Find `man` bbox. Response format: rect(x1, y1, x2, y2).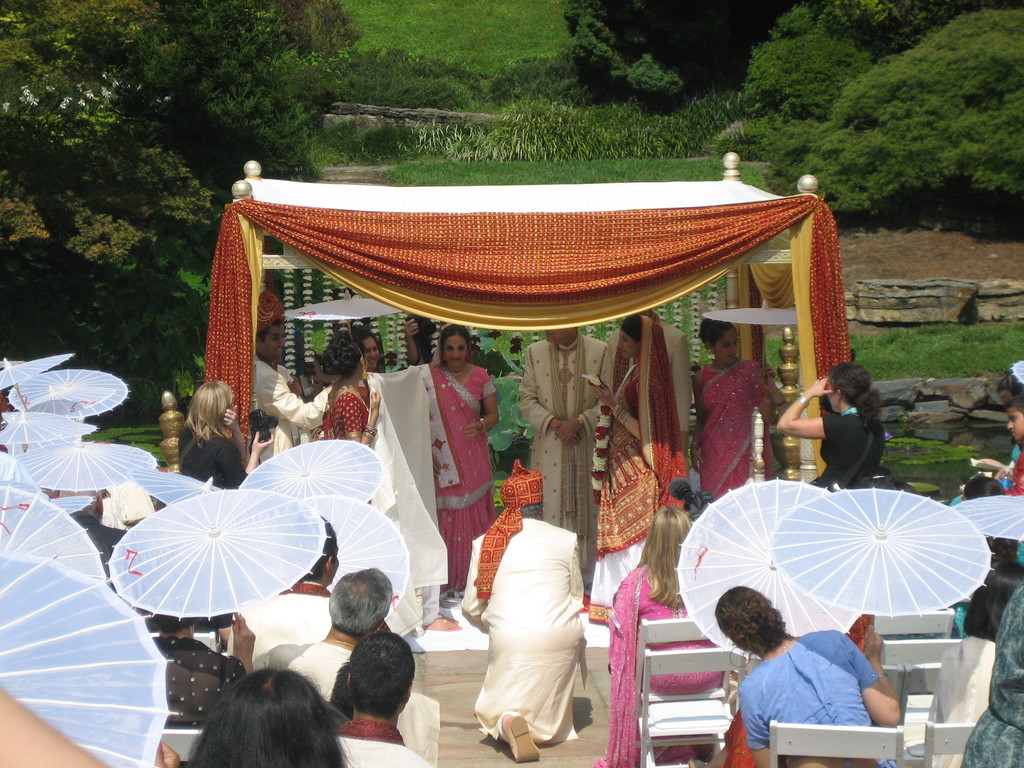
rect(253, 286, 339, 465).
